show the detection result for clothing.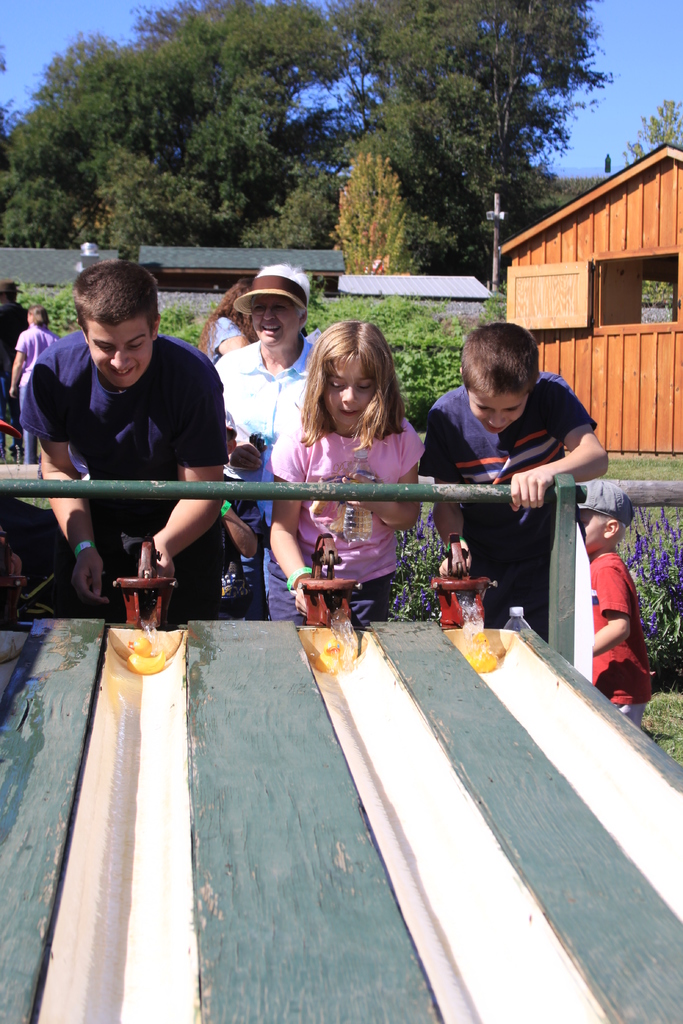
BBox(0, 299, 26, 437).
